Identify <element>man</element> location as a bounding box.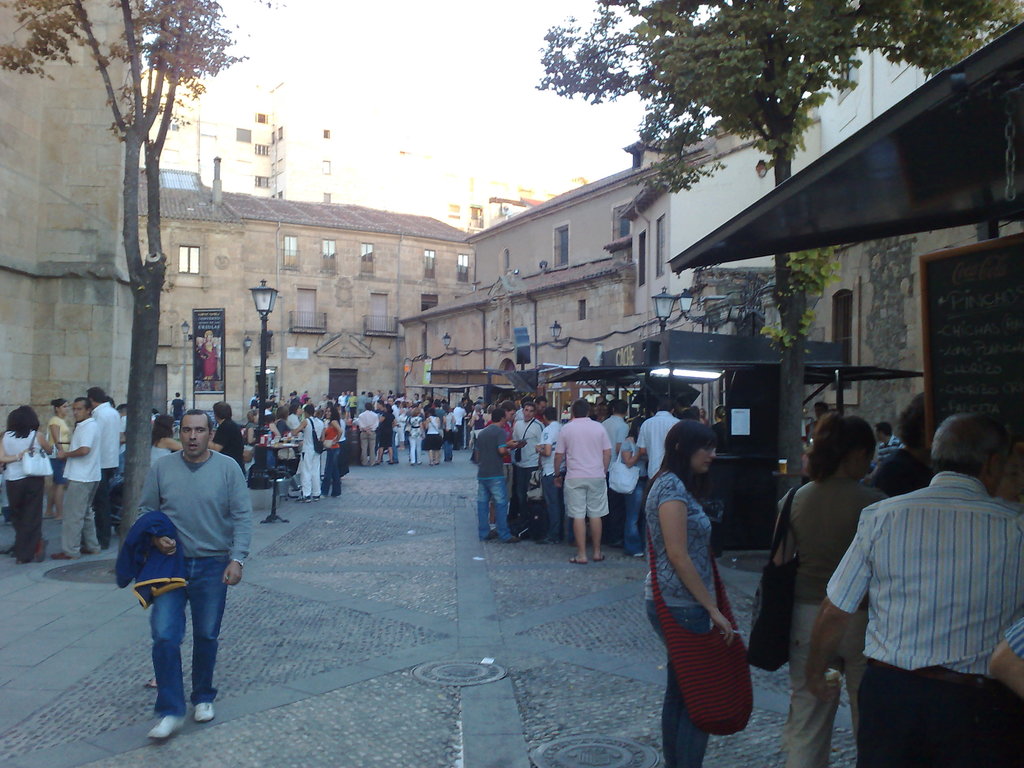
select_region(870, 421, 909, 471).
